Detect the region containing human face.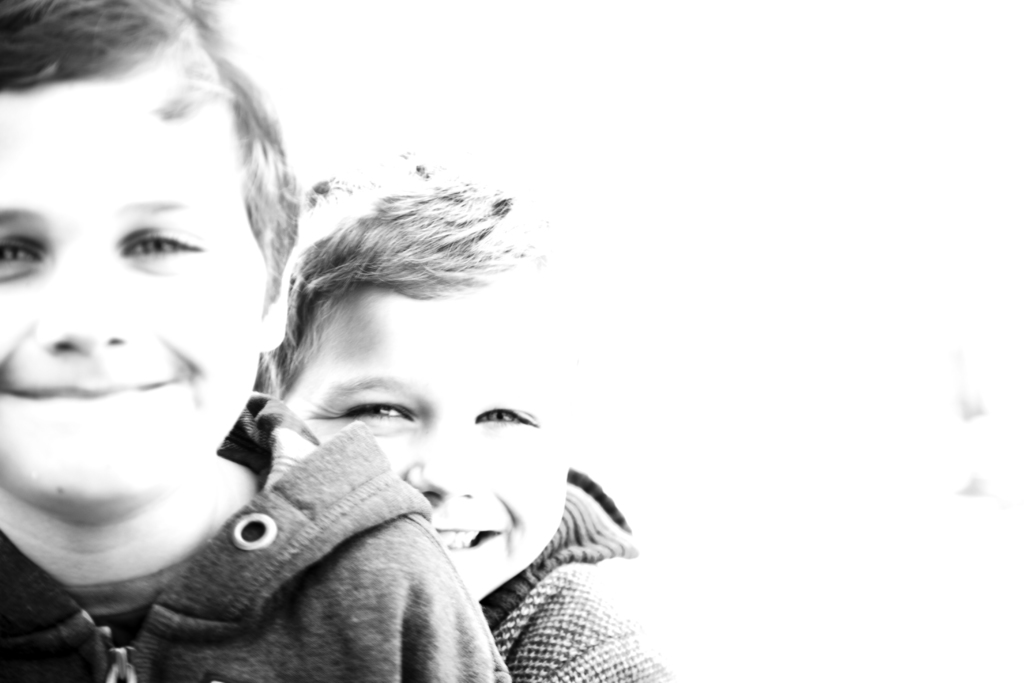
bbox(266, 277, 570, 598).
